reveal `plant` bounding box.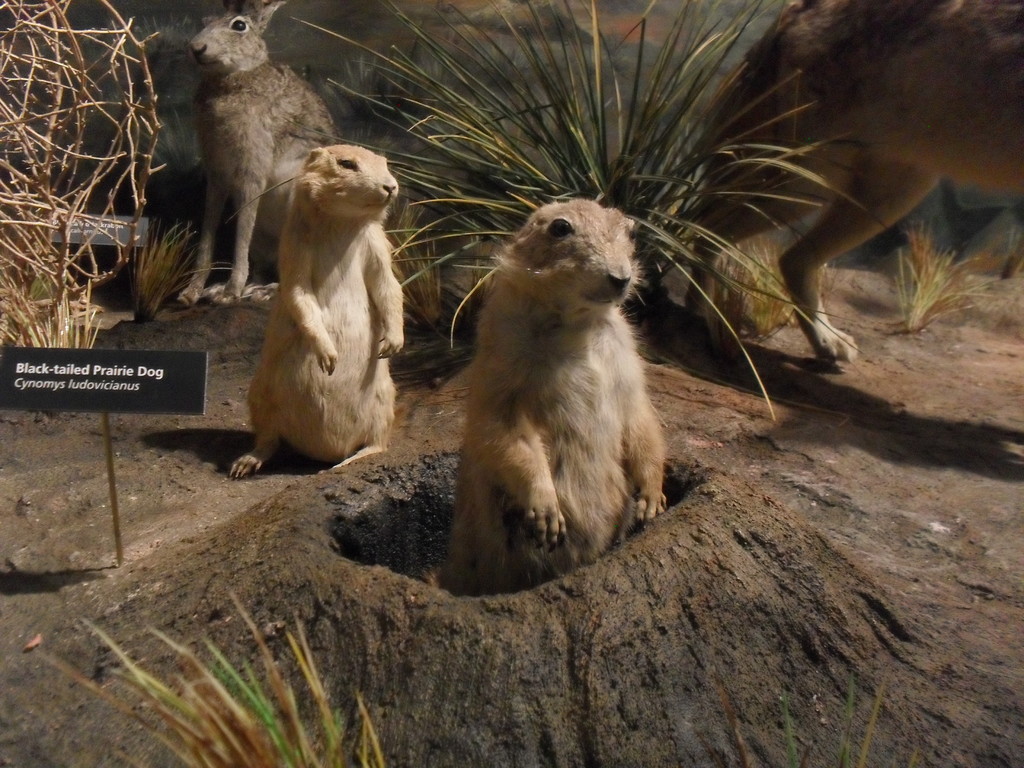
Revealed: <region>865, 199, 983, 347</region>.
